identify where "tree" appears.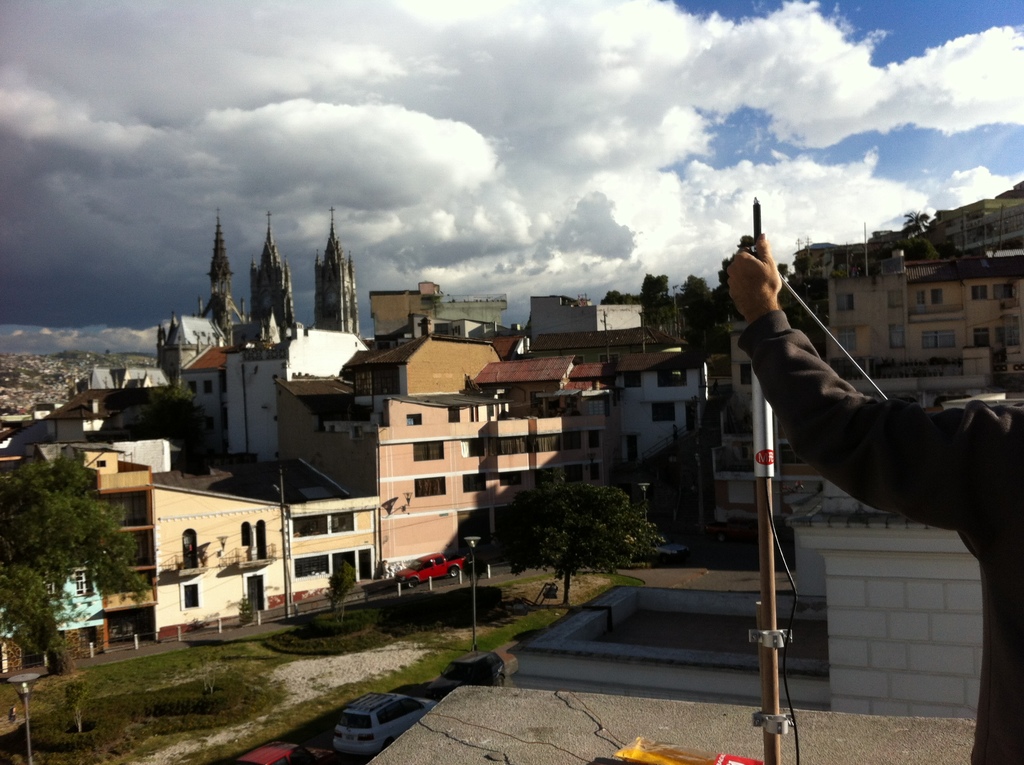
Appears at 473 474 673 611.
